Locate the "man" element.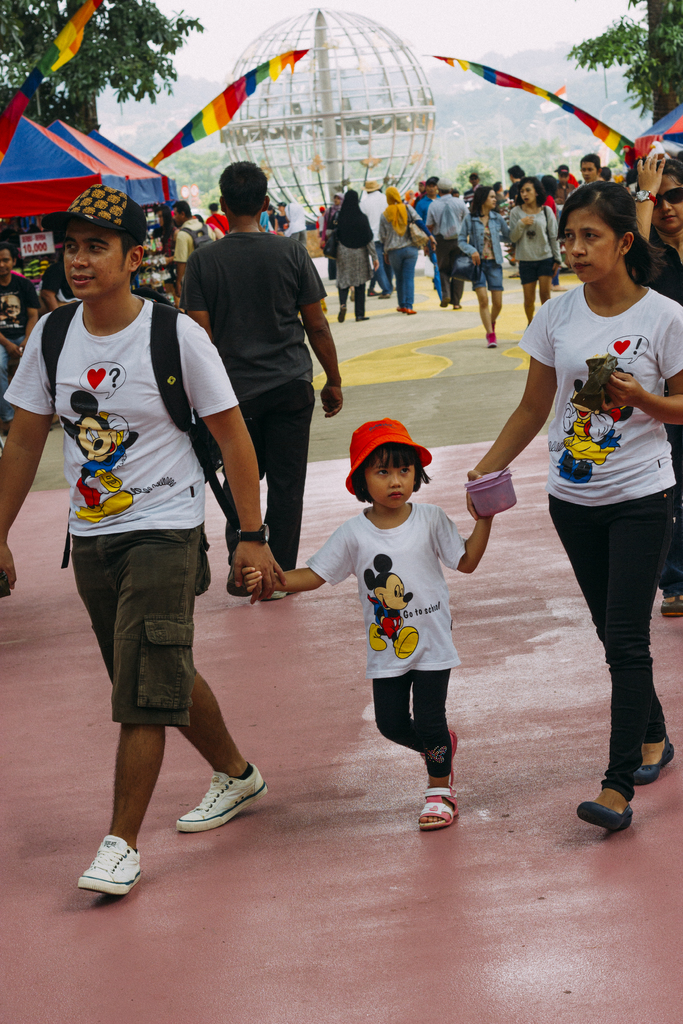
Element bbox: bbox=[202, 204, 229, 235].
